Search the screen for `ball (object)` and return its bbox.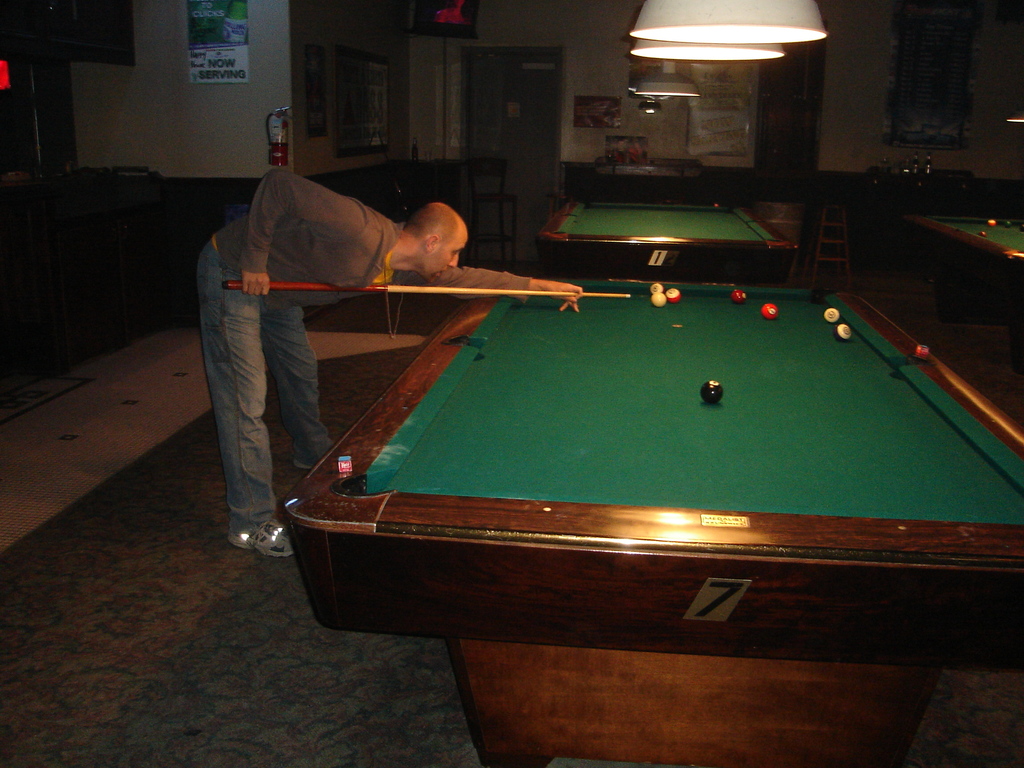
Found: (652, 281, 663, 290).
